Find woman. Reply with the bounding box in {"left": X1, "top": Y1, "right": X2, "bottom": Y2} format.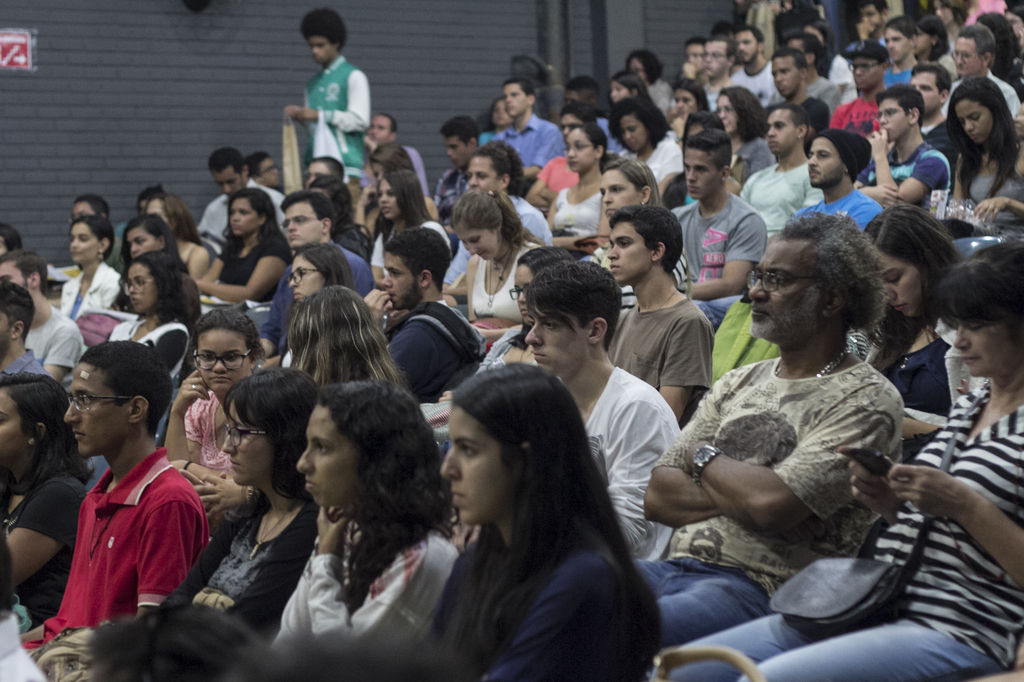
{"left": 624, "top": 49, "right": 673, "bottom": 109}.
